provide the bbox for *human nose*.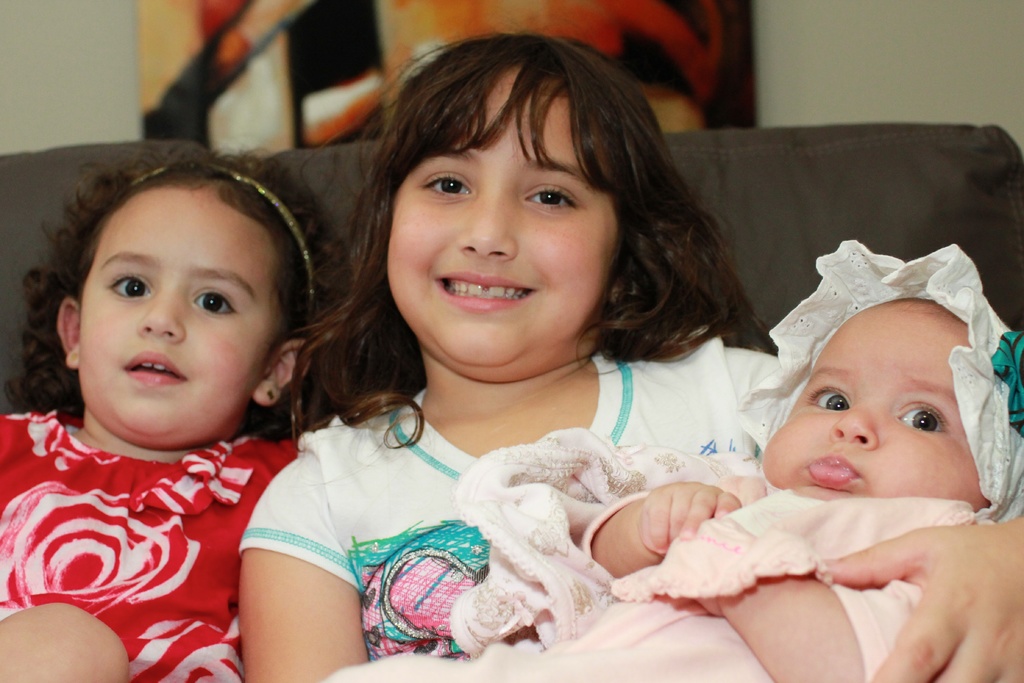
833,407,879,456.
